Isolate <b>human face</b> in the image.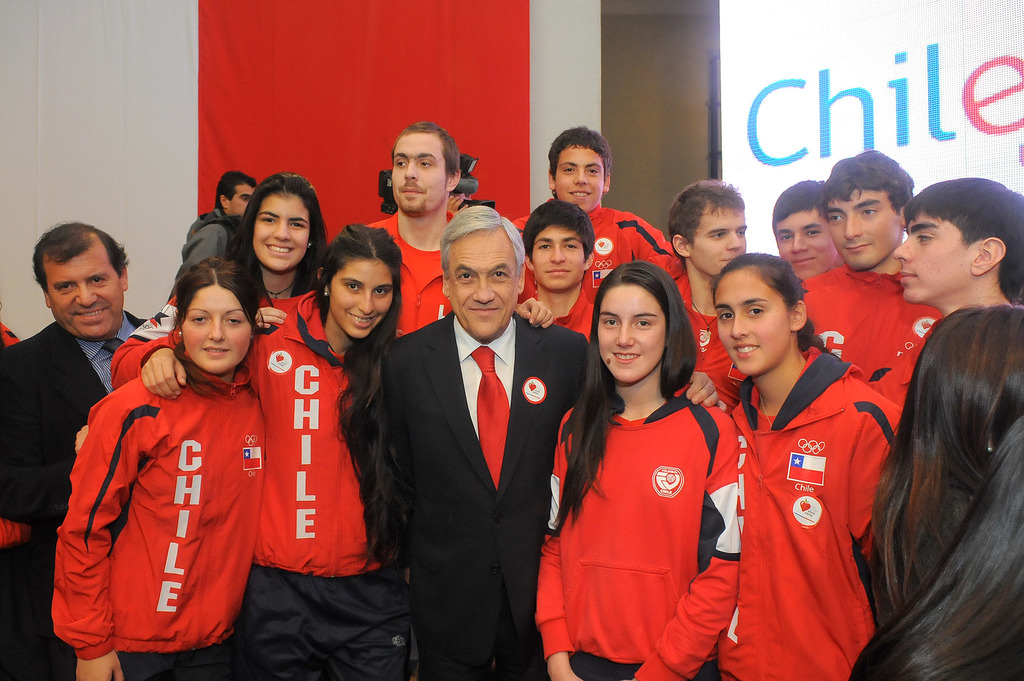
Isolated region: rect(892, 213, 966, 305).
